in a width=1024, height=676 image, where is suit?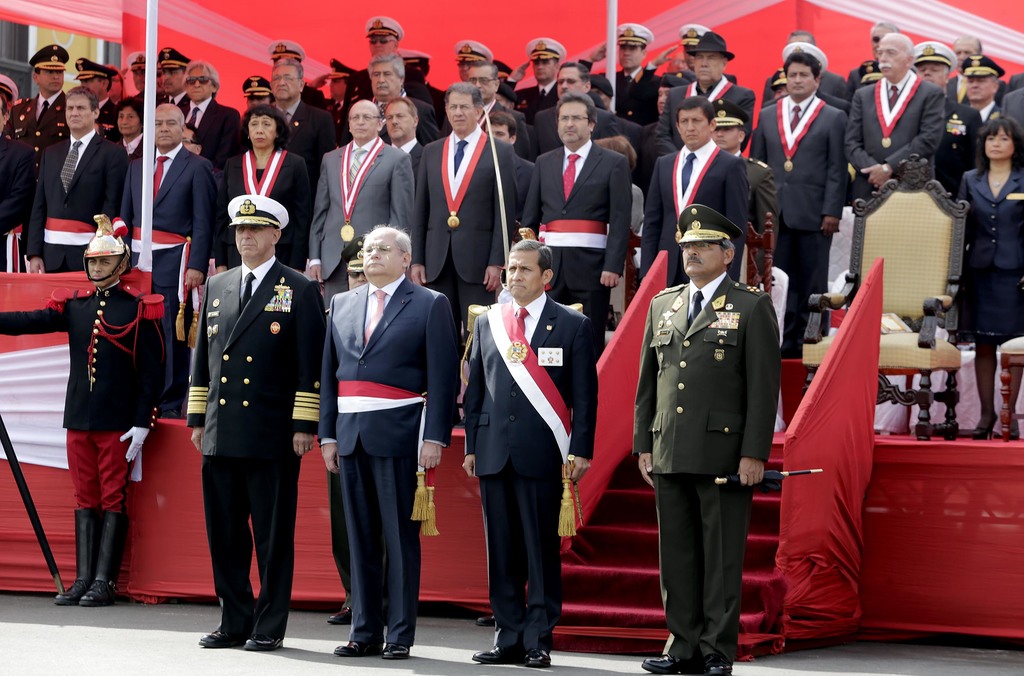
x1=532, y1=99, x2=644, y2=155.
